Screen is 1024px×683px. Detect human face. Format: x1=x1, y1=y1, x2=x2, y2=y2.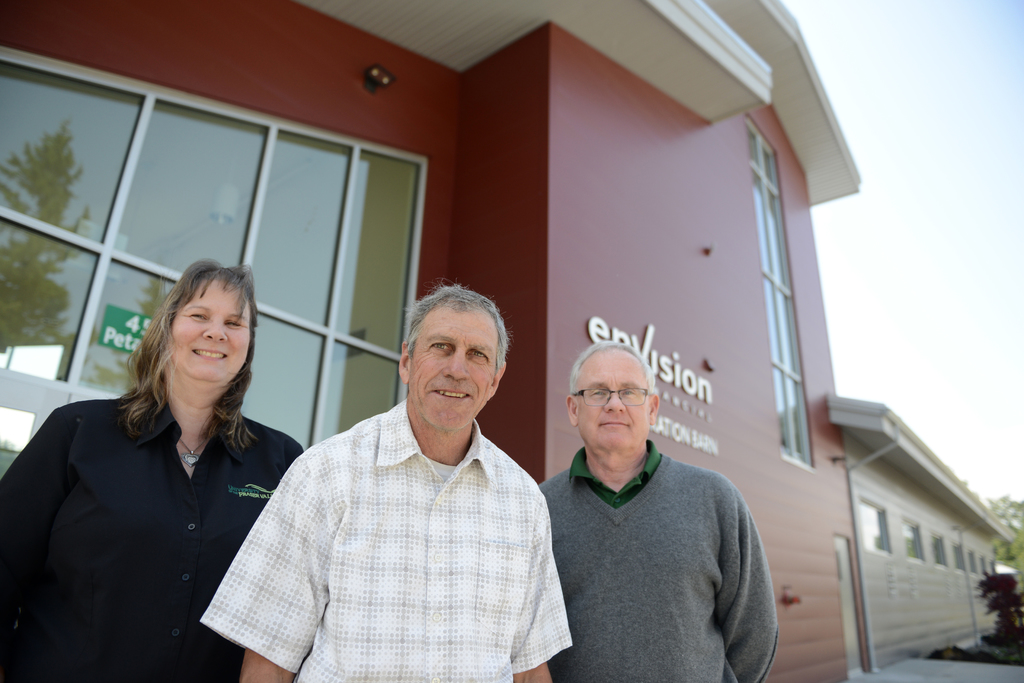
x1=406, y1=301, x2=497, y2=435.
